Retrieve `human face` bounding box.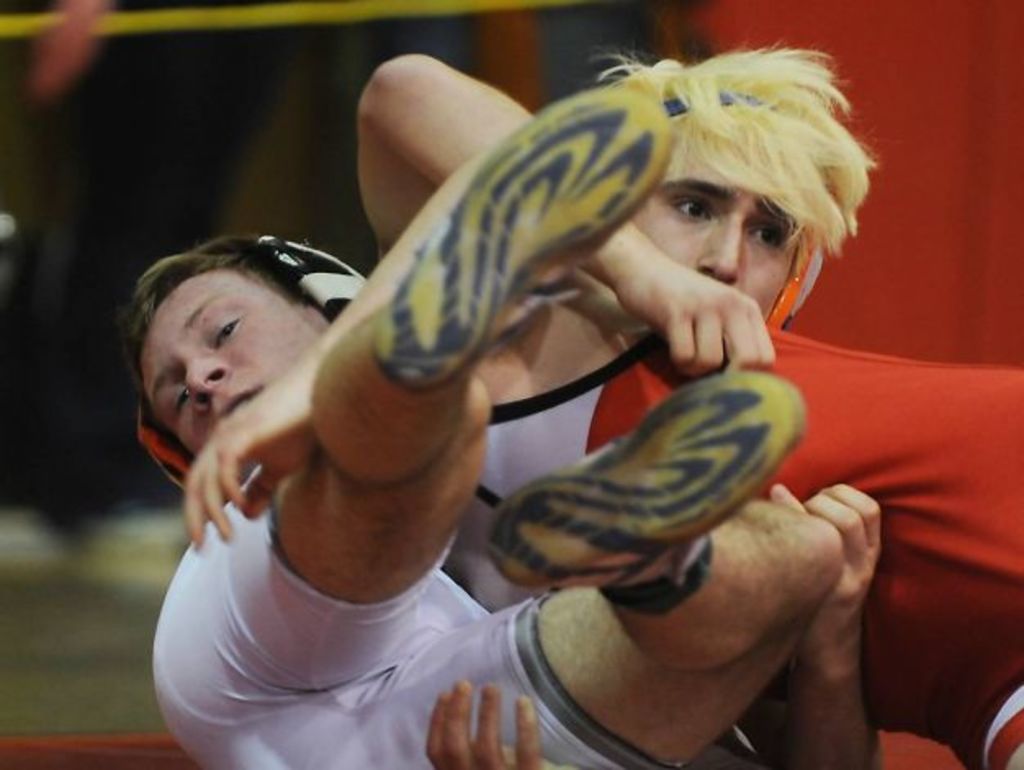
Bounding box: 597:168:810:338.
